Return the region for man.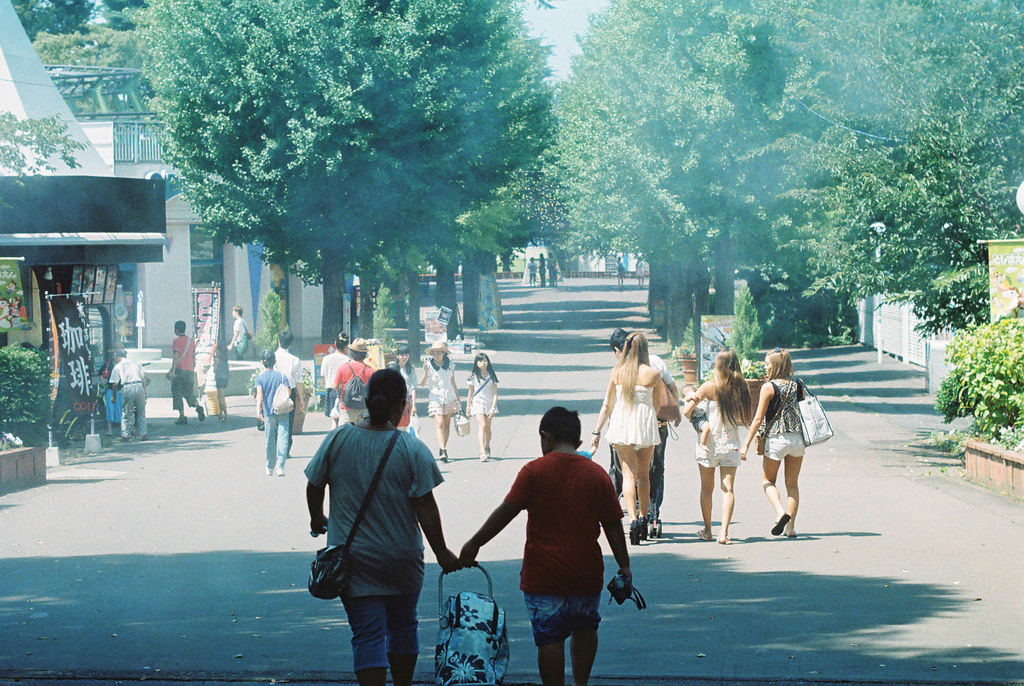
550:250:562:288.
